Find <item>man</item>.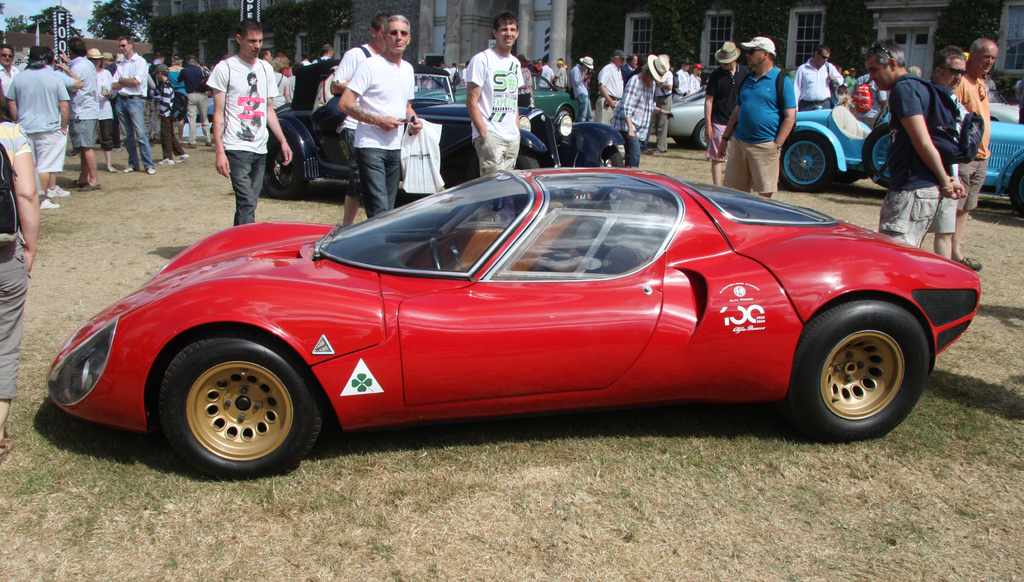
select_region(653, 70, 674, 154).
